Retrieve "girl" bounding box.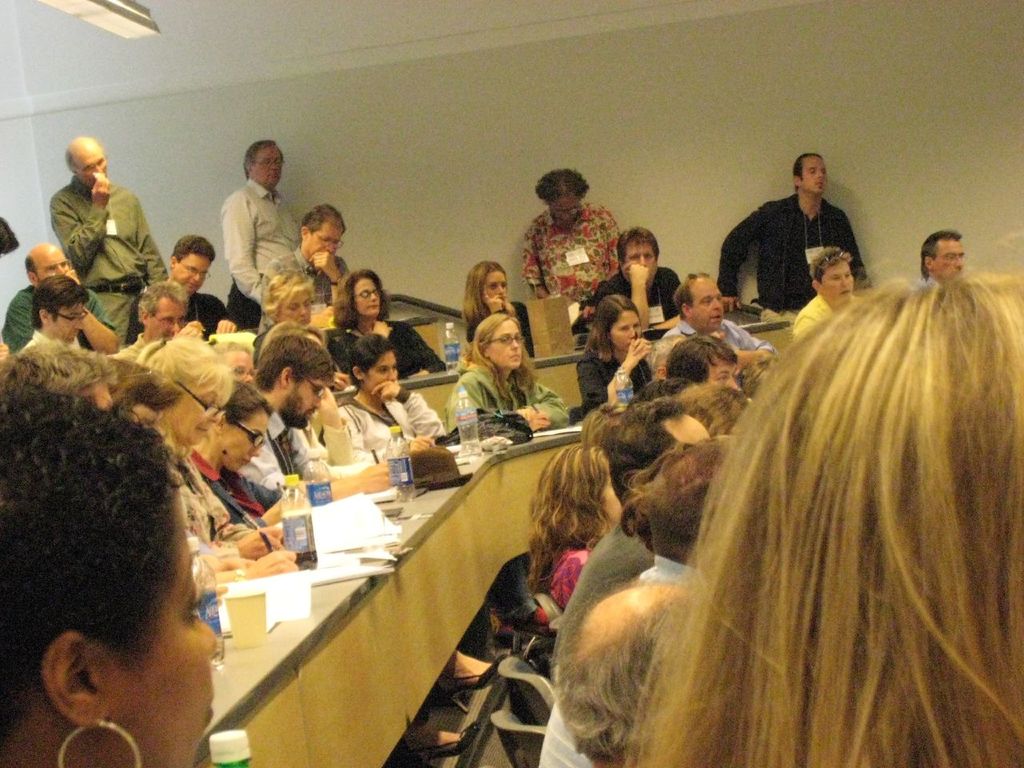
Bounding box: 622/246/1023/767.
